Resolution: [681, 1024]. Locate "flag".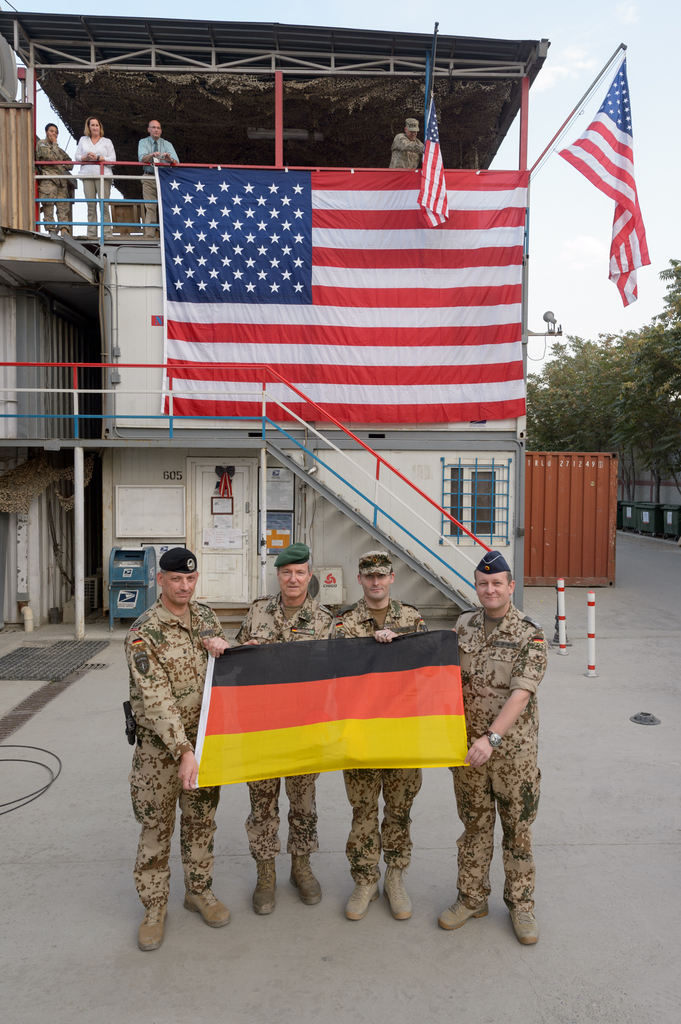
(x1=414, y1=68, x2=456, y2=227).
